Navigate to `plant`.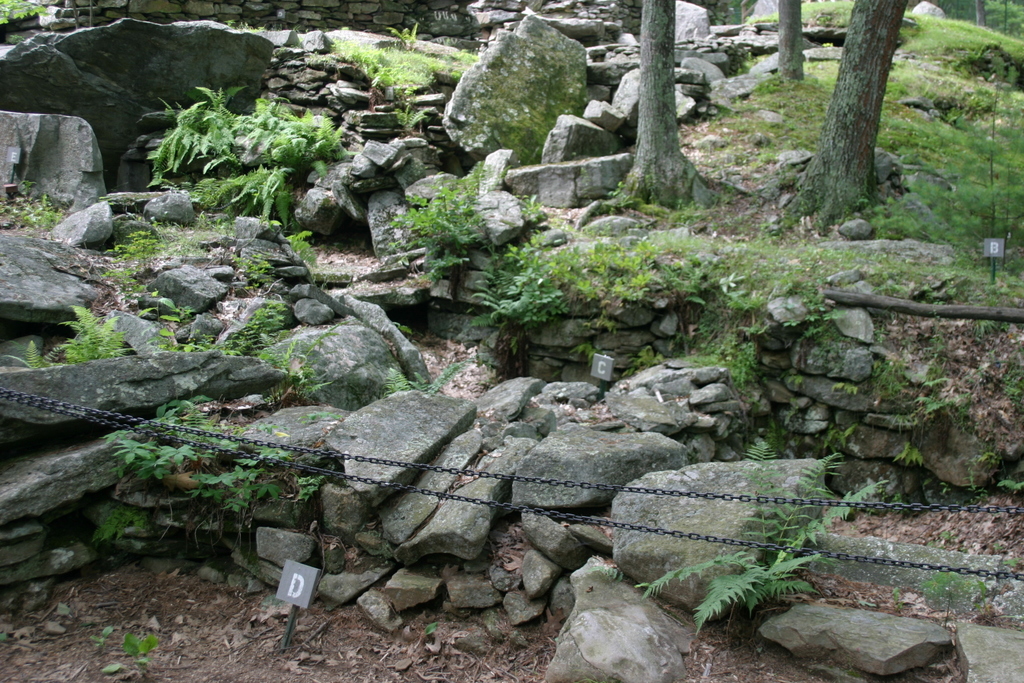
Navigation target: (x1=890, y1=583, x2=901, y2=615).
